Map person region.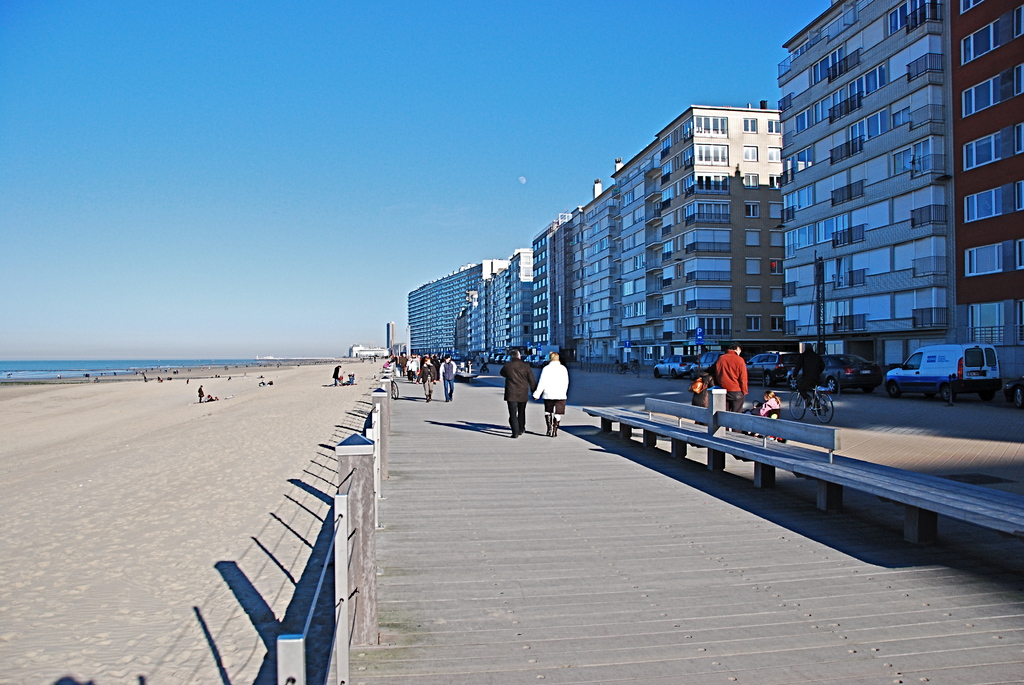
Mapped to l=789, t=341, r=833, b=399.
